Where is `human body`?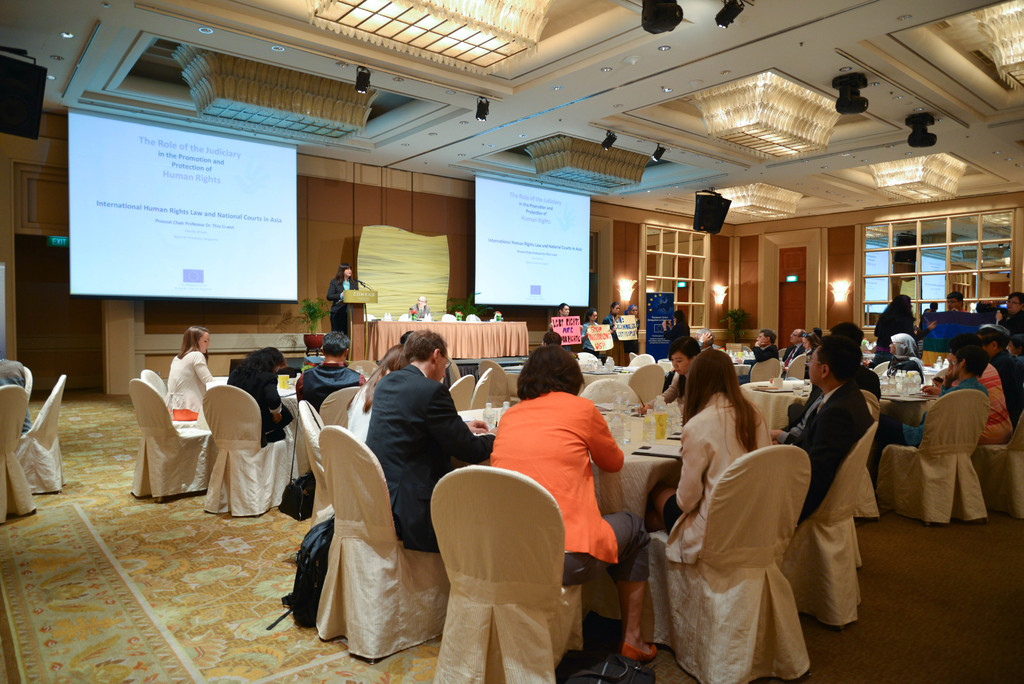
x1=785 y1=368 x2=887 y2=418.
